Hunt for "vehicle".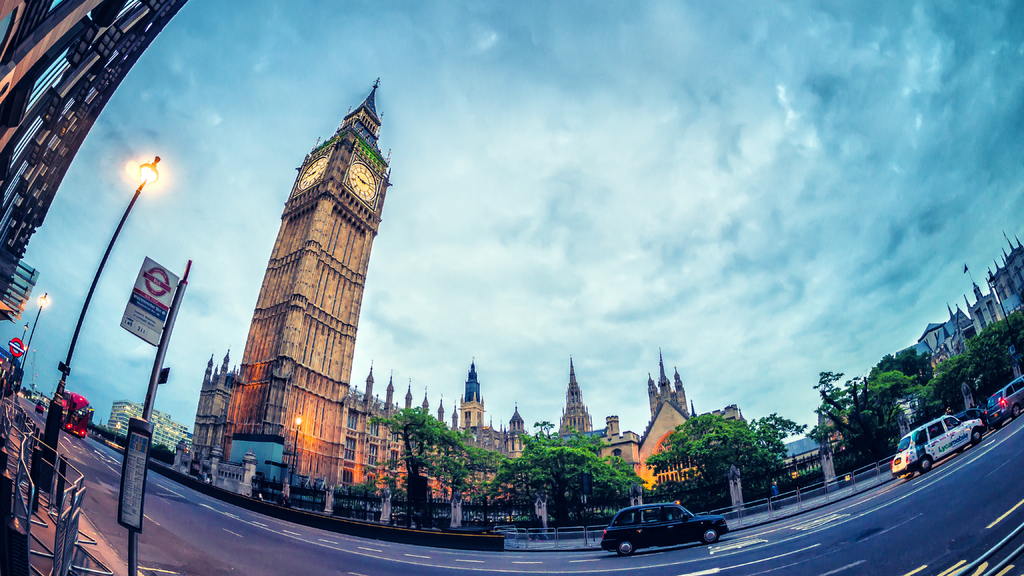
Hunted down at BBox(611, 499, 732, 553).
